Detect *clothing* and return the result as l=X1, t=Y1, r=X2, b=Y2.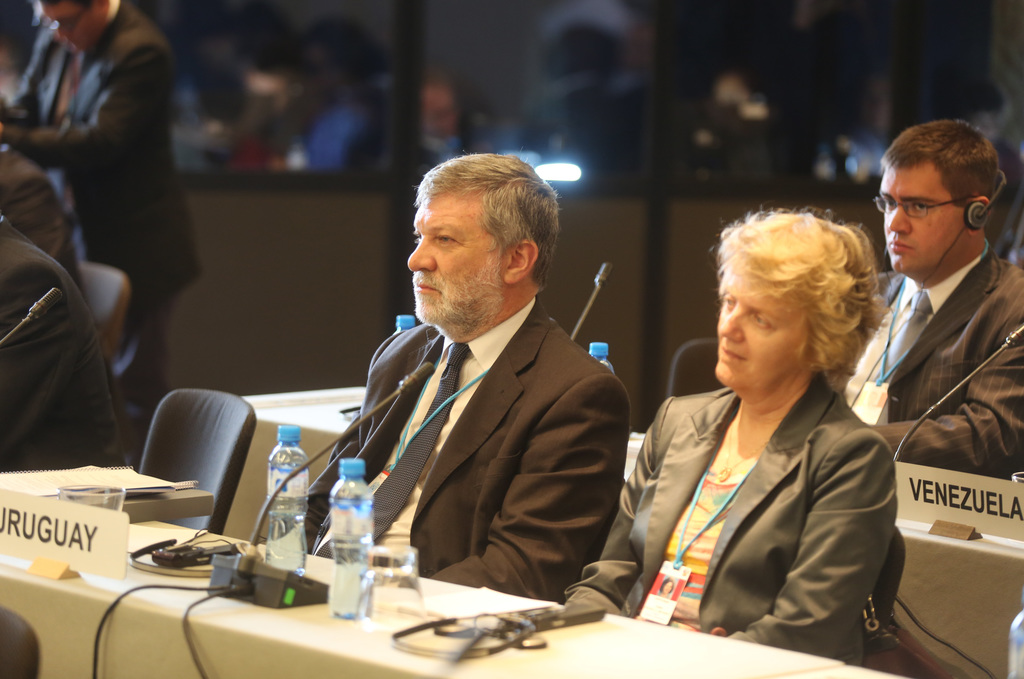
l=2, t=143, r=90, b=307.
